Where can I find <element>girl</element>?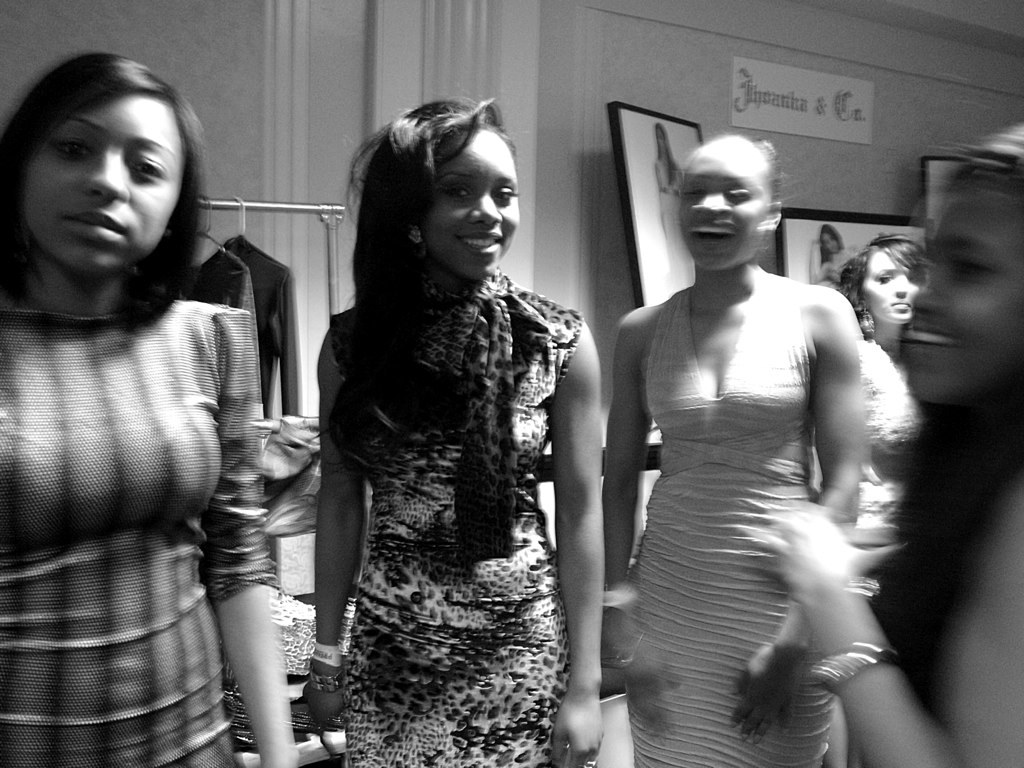
You can find it at bbox=(843, 231, 929, 593).
